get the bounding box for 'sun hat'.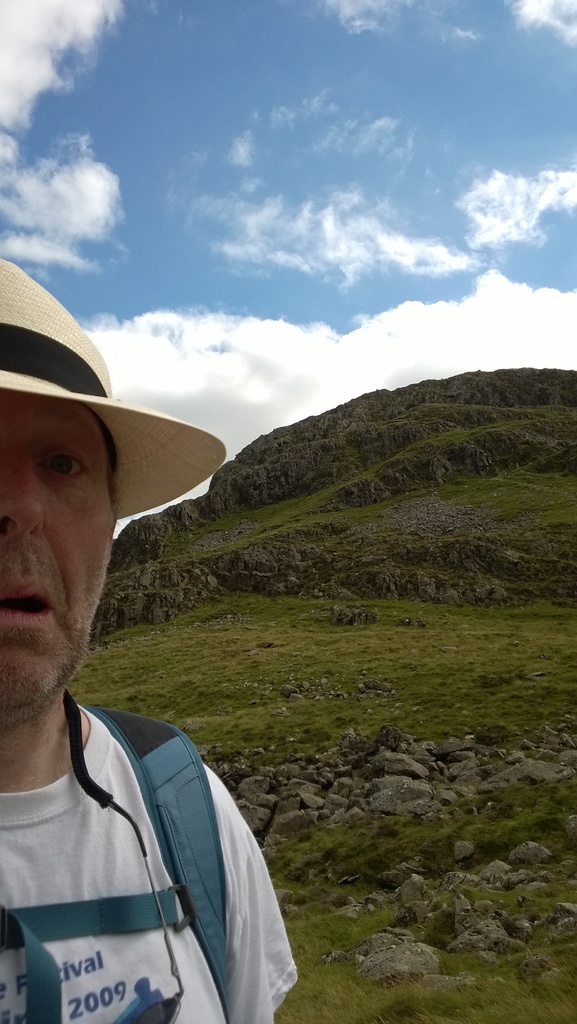
crop(0, 256, 225, 529).
